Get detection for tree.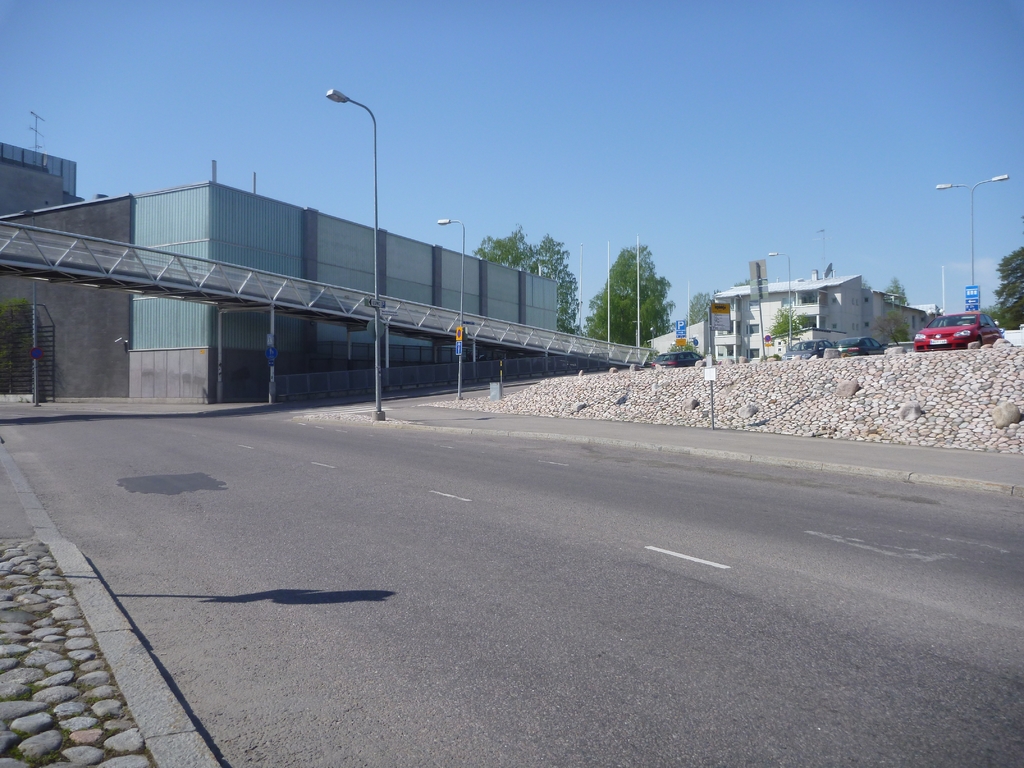
Detection: <region>472, 233, 575, 339</region>.
